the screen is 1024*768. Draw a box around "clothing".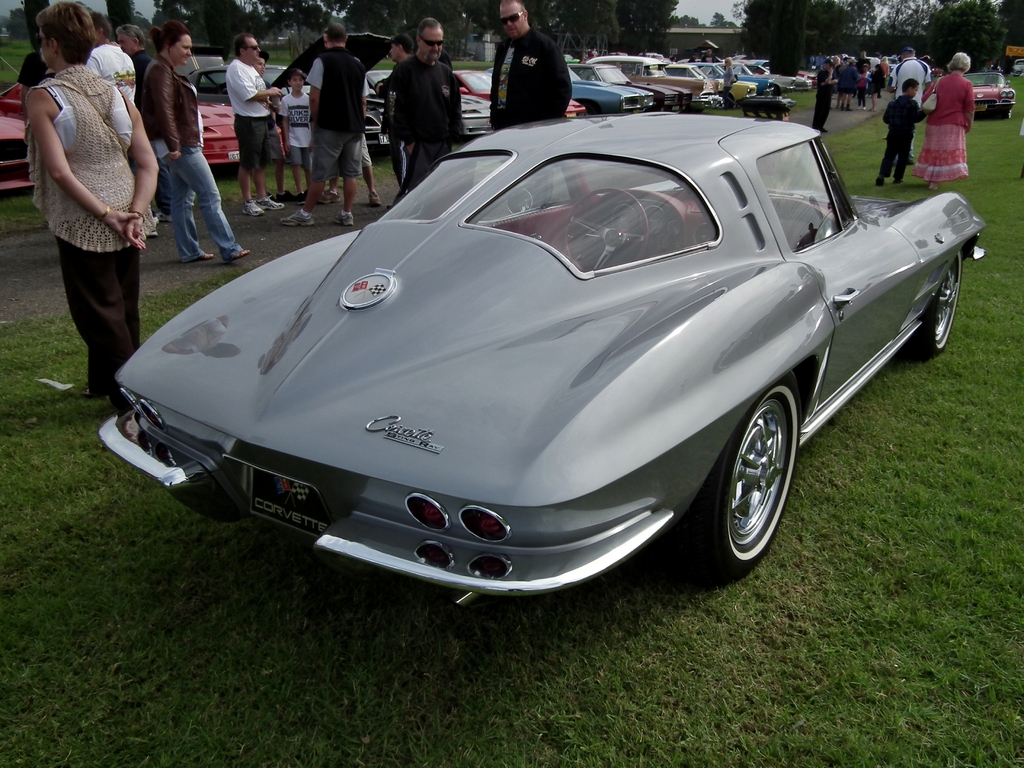
region(278, 89, 314, 137).
